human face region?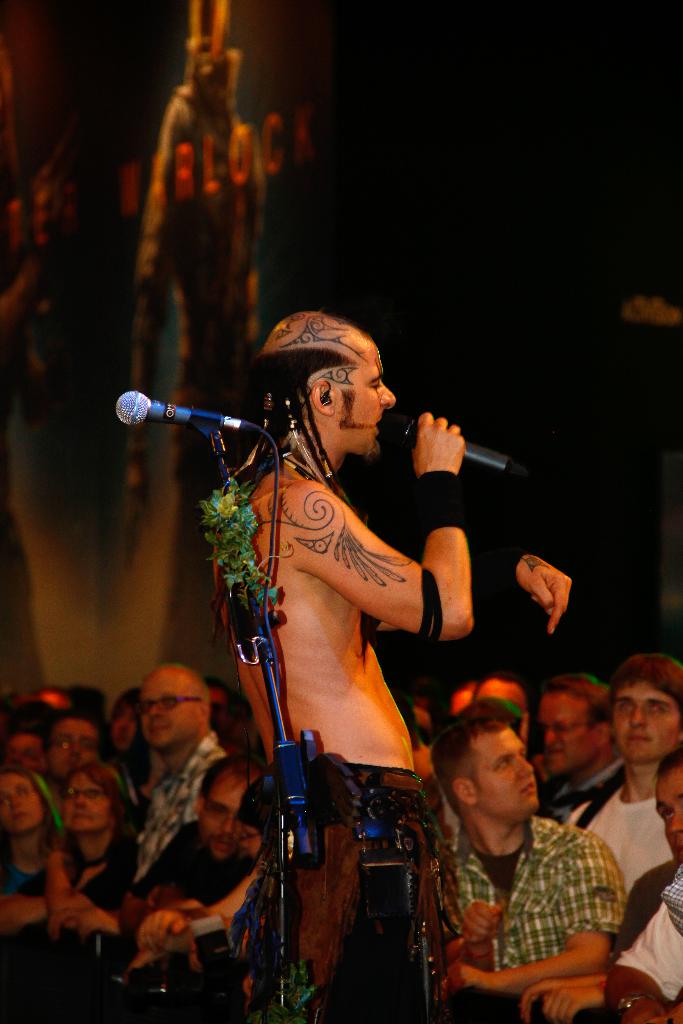
region(0, 767, 36, 836)
